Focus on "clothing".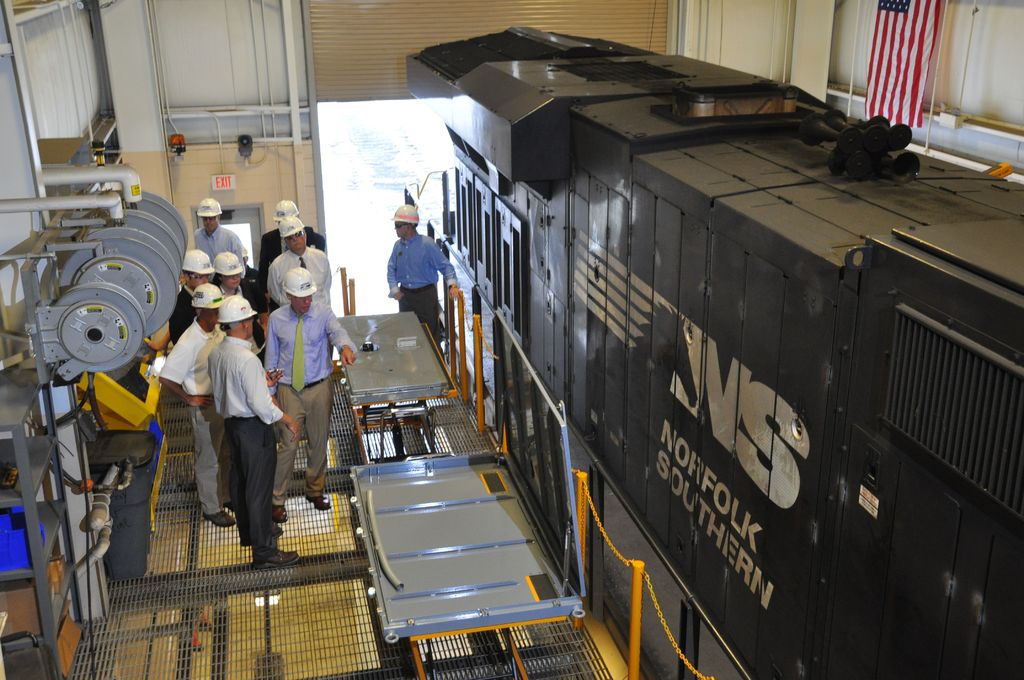
Focused at bbox(378, 228, 456, 352).
